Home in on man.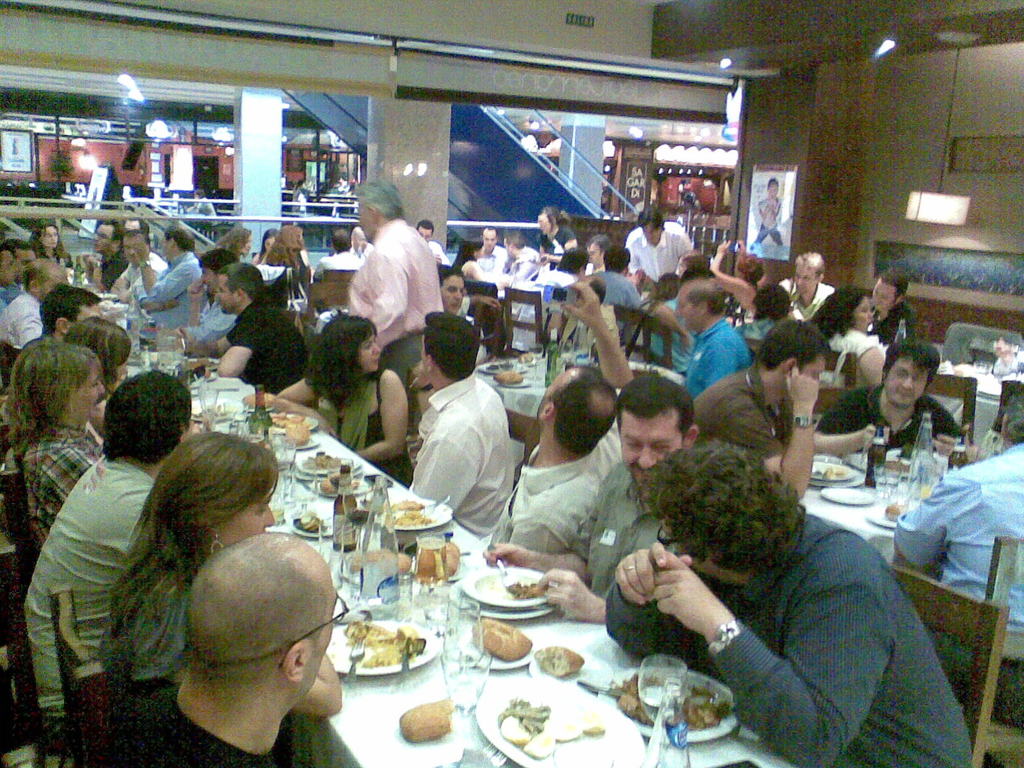
Homed in at crop(184, 248, 238, 347).
